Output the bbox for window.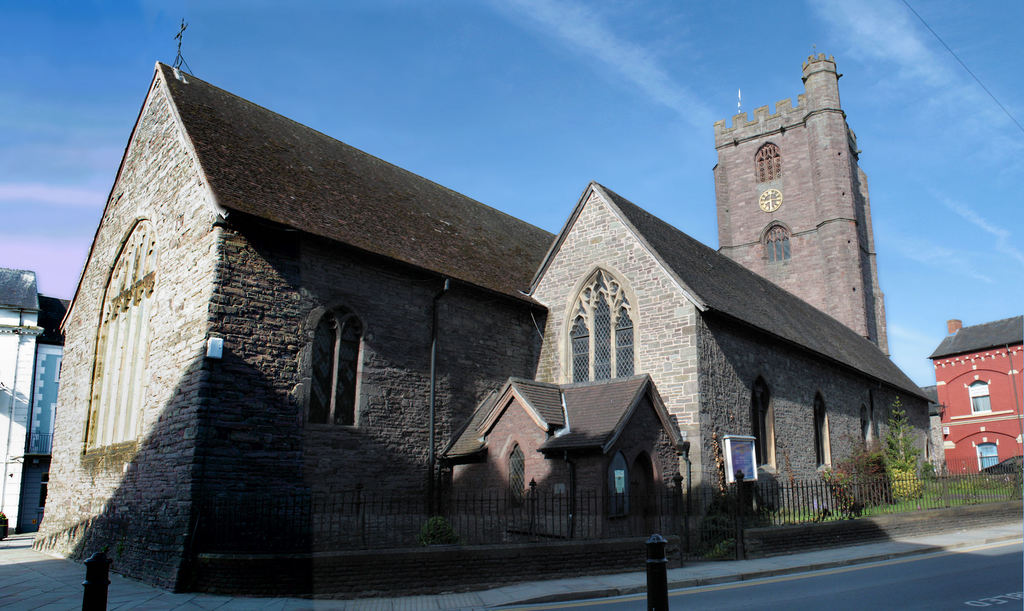
Rect(764, 225, 794, 262).
